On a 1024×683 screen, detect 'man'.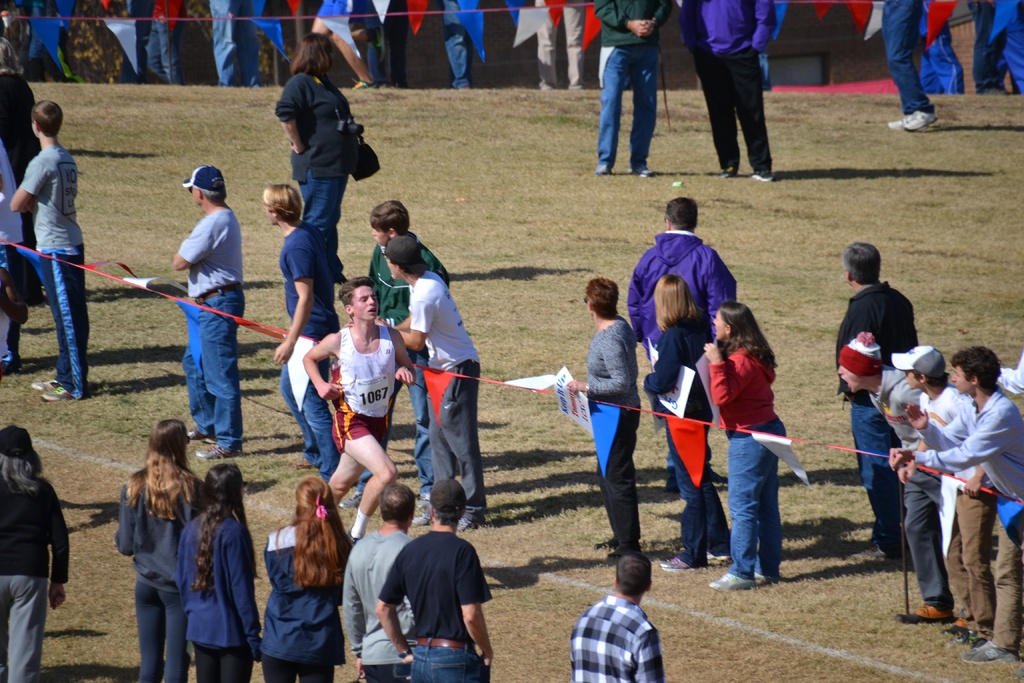
rect(378, 473, 492, 682).
